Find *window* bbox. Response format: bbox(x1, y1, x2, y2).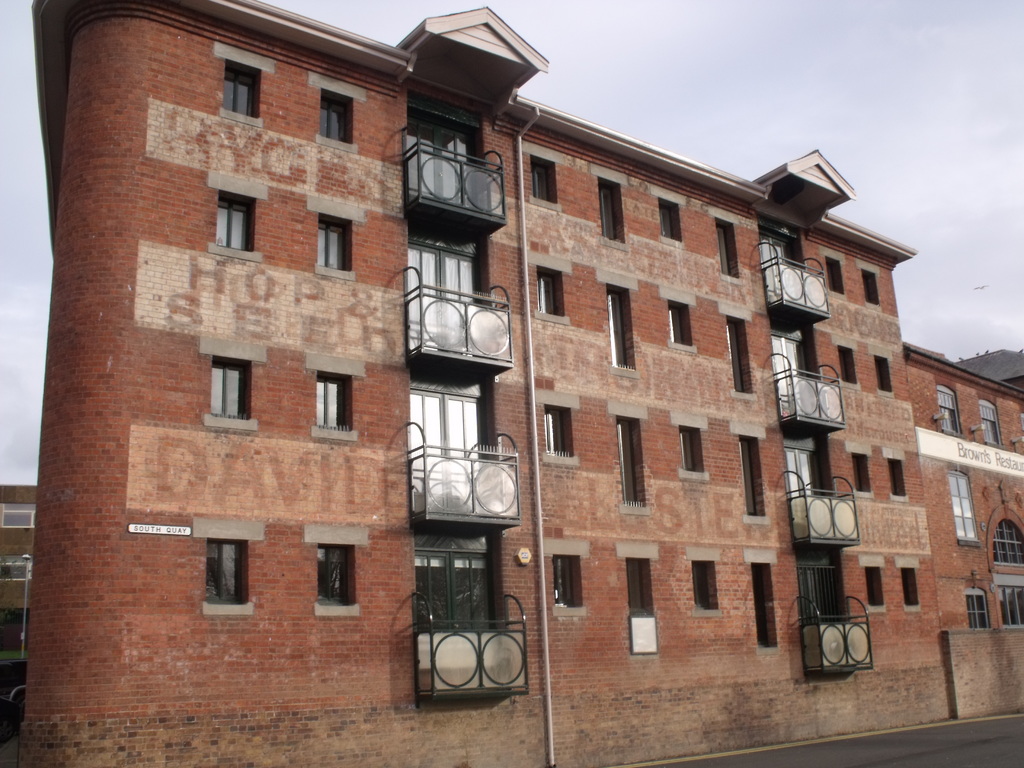
bbox(975, 399, 1002, 446).
